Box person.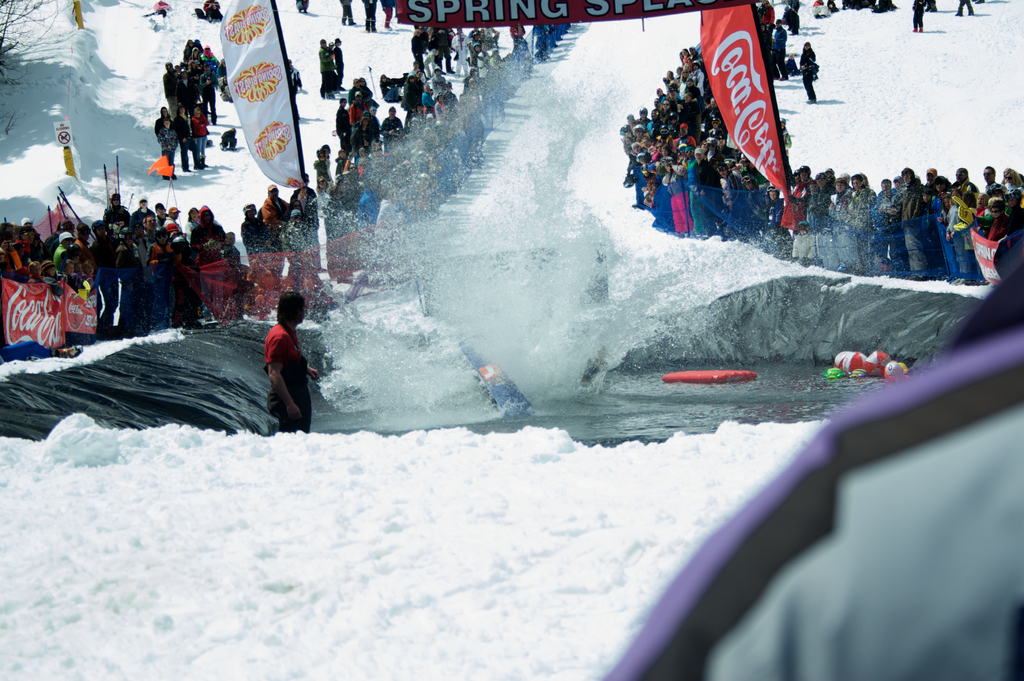
[44,223,65,259].
